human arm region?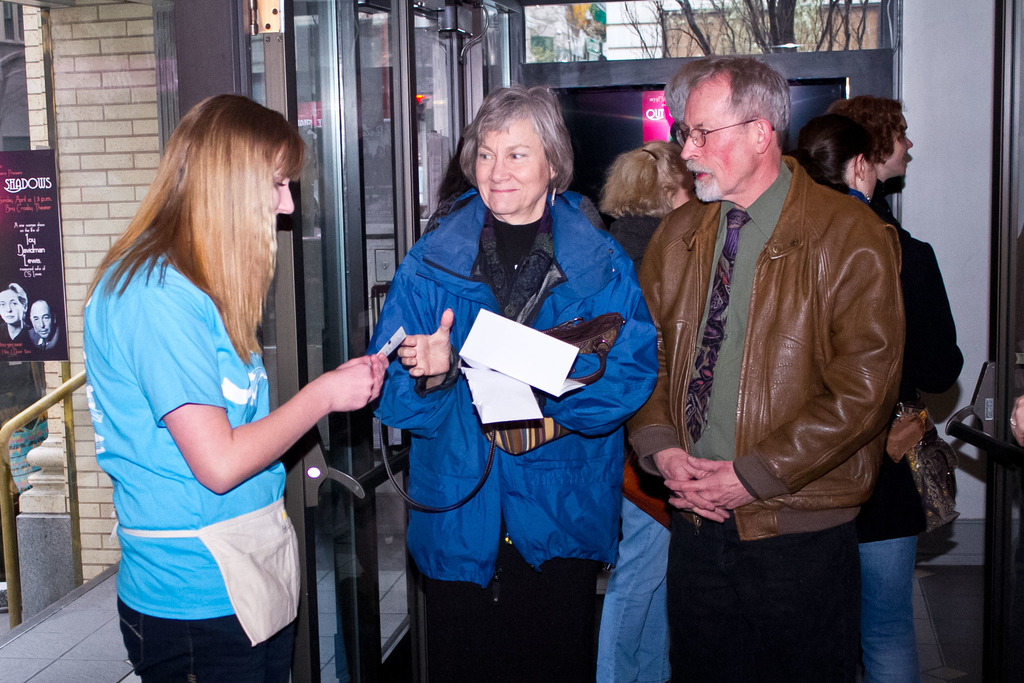
[left=373, top=218, right=467, bottom=439]
